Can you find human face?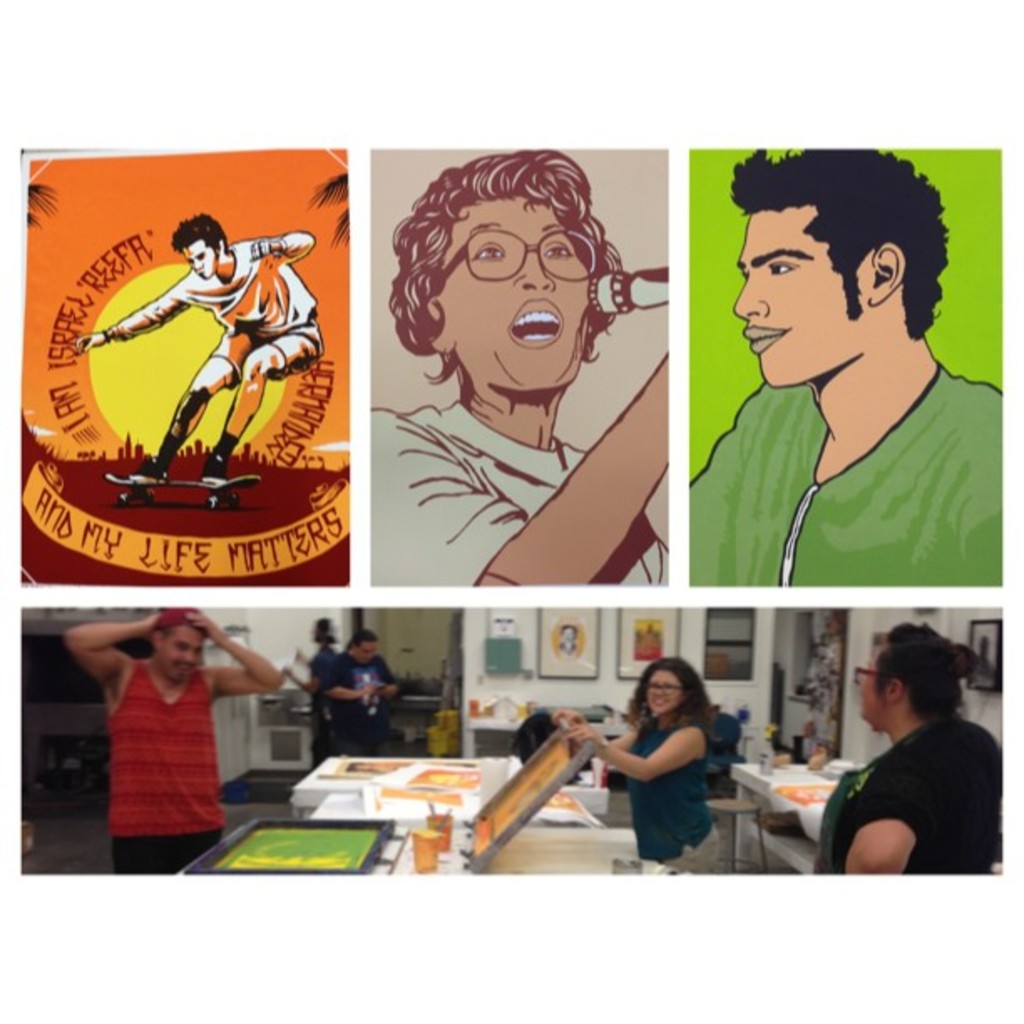
Yes, bounding box: bbox=(731, 212, 872, 390).
